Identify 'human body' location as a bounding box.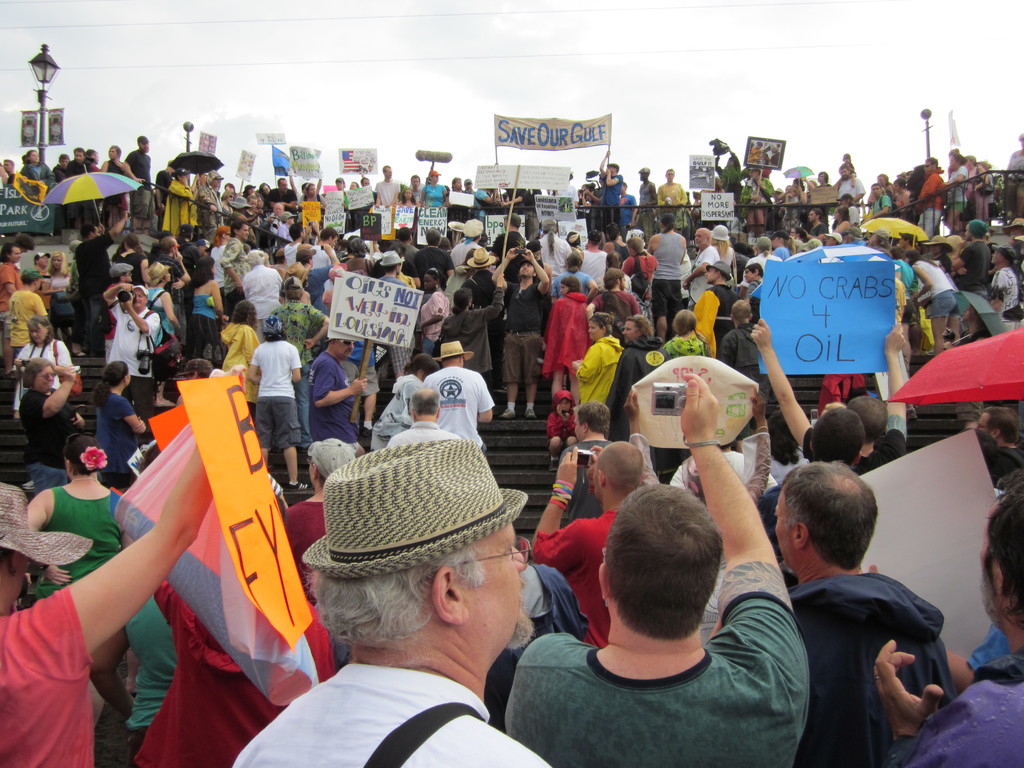
{"x1": 408, "y1": 173, "x2": 425, "y2": 210}.
